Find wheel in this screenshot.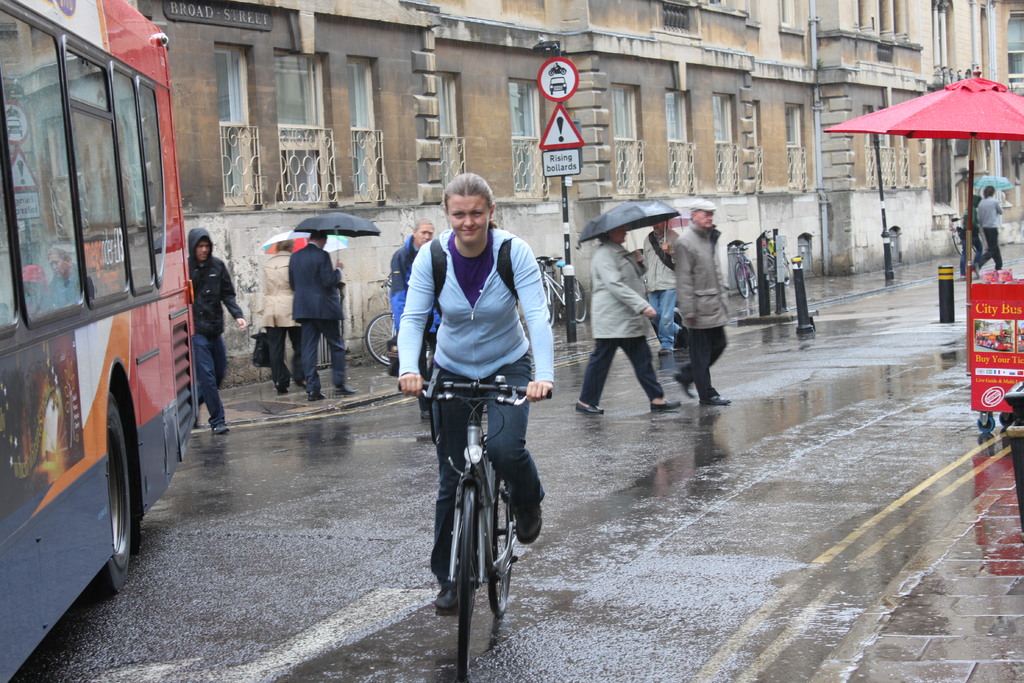
The bounding box for wheel is crop(733, 261, 748, 296).
